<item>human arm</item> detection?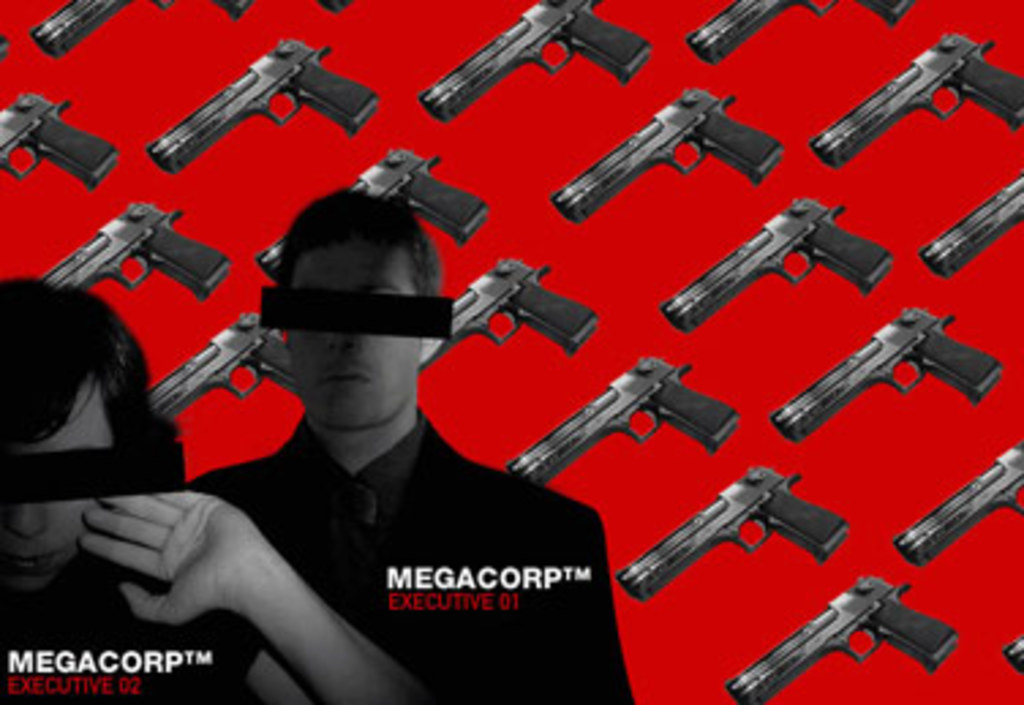
<region>82, 493, 422, 697</region>
